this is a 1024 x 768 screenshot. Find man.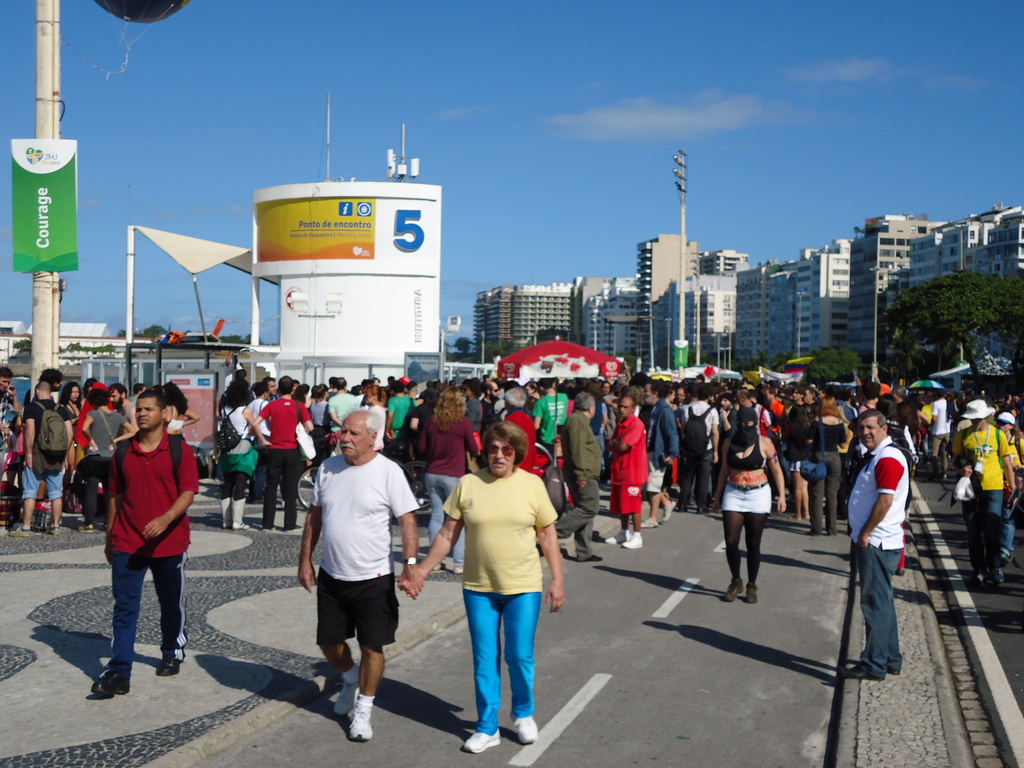
Bounding box: x1=552 y1=391 x2=605 y2=561.
